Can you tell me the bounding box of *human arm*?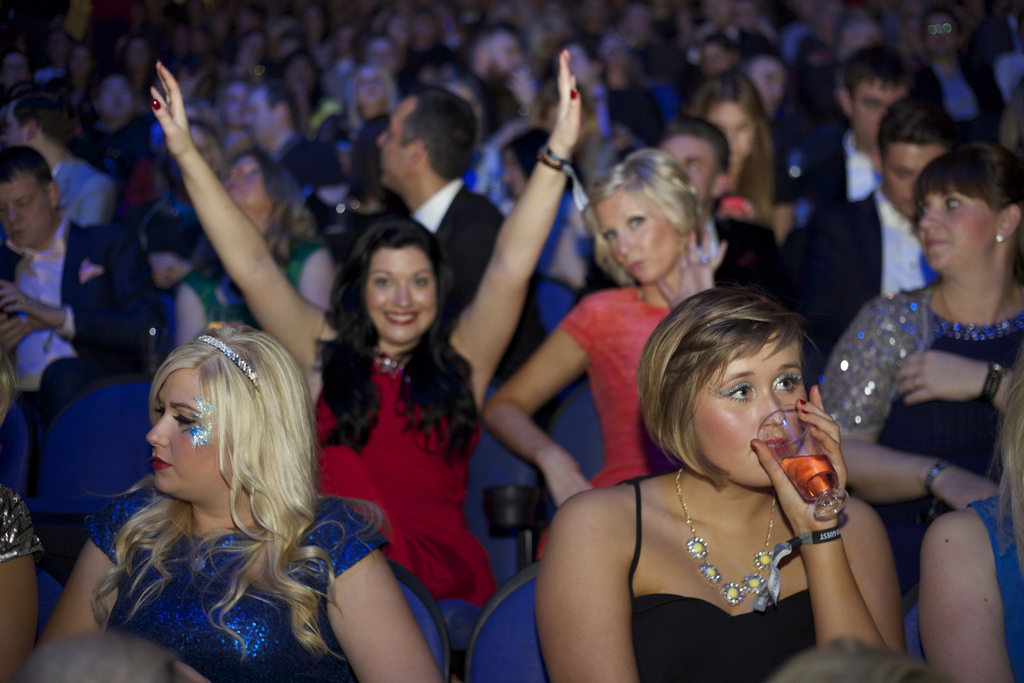
(left=816, top=293, right=1002, bottom=514).
